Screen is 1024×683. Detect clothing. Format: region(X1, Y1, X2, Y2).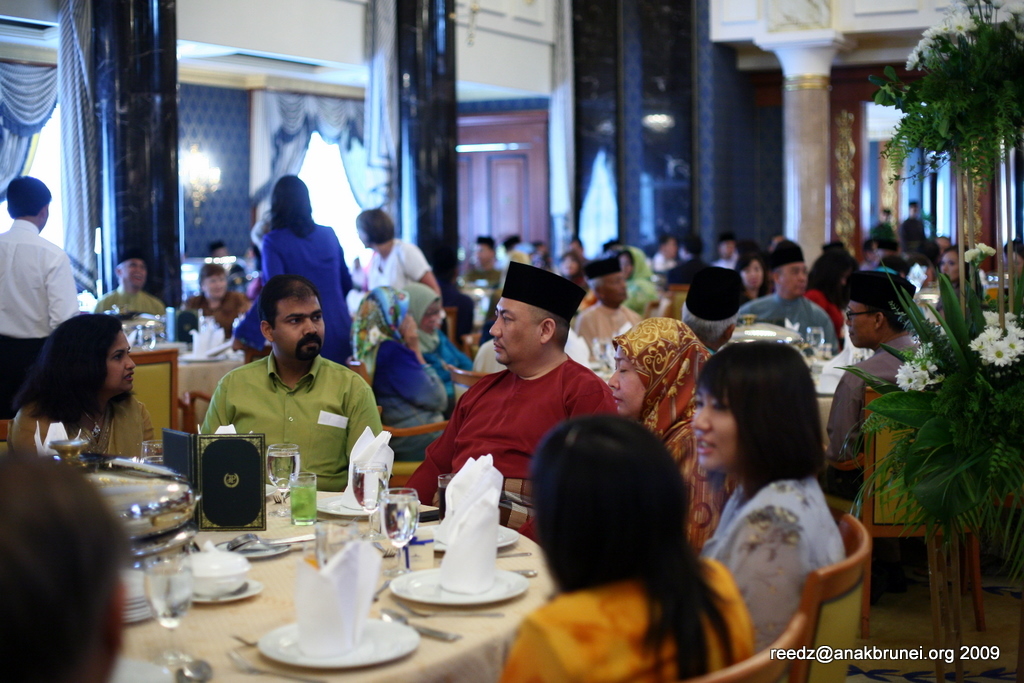
region(618, 315, 713, 546).
